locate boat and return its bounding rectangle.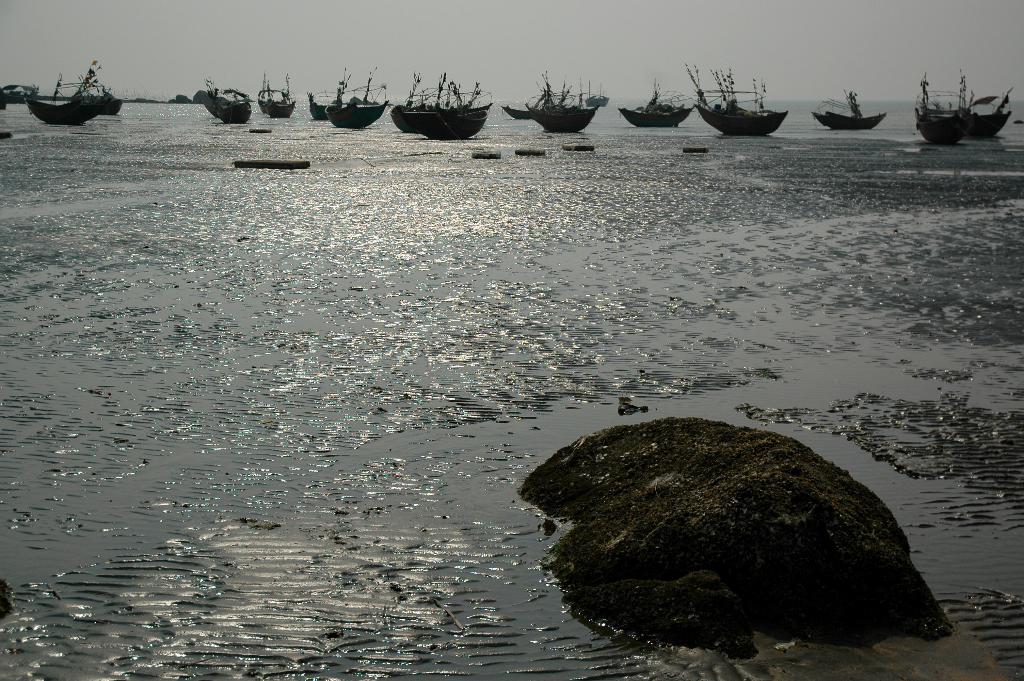
(524, 65, 601, 134).
